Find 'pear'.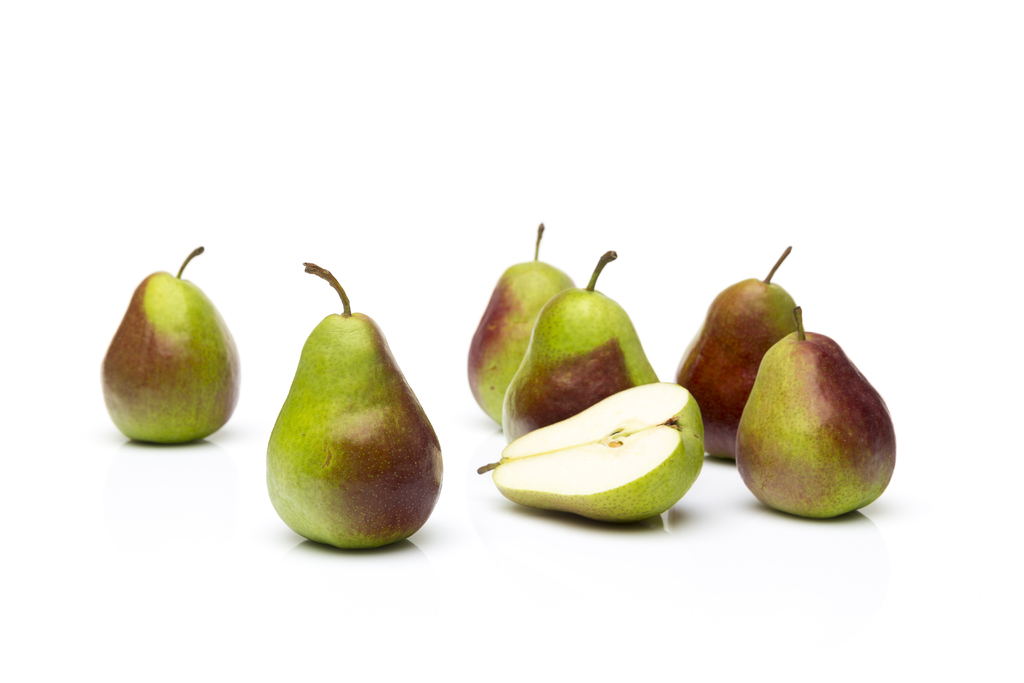
box=[500, 286, 662, 447].
